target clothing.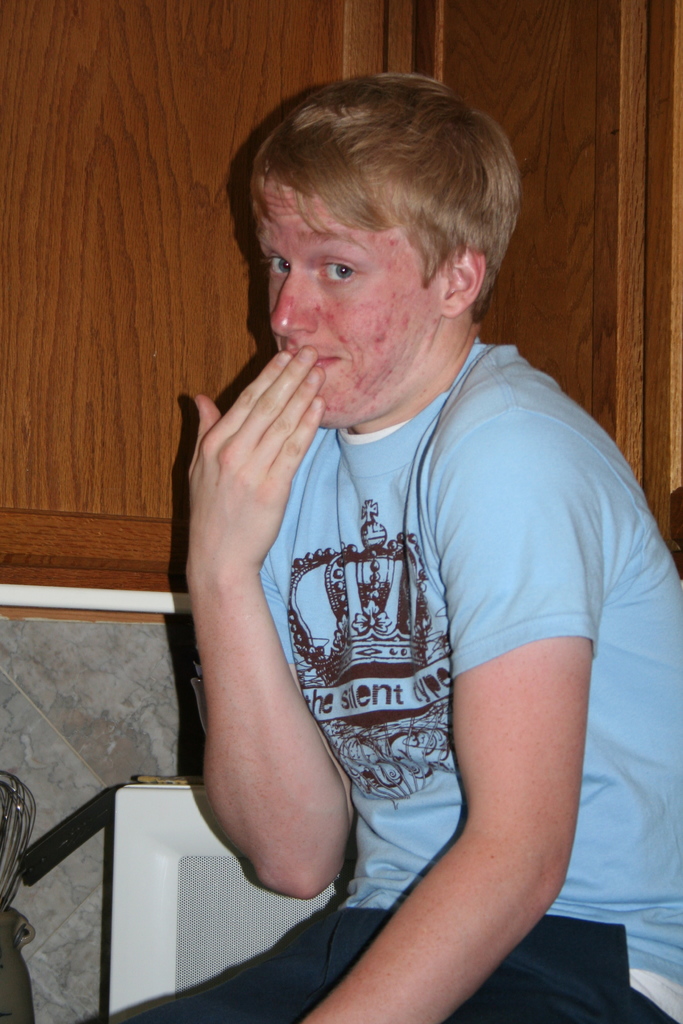
Target region: [x1=110, y1=339, x2=682, y2=1023].
